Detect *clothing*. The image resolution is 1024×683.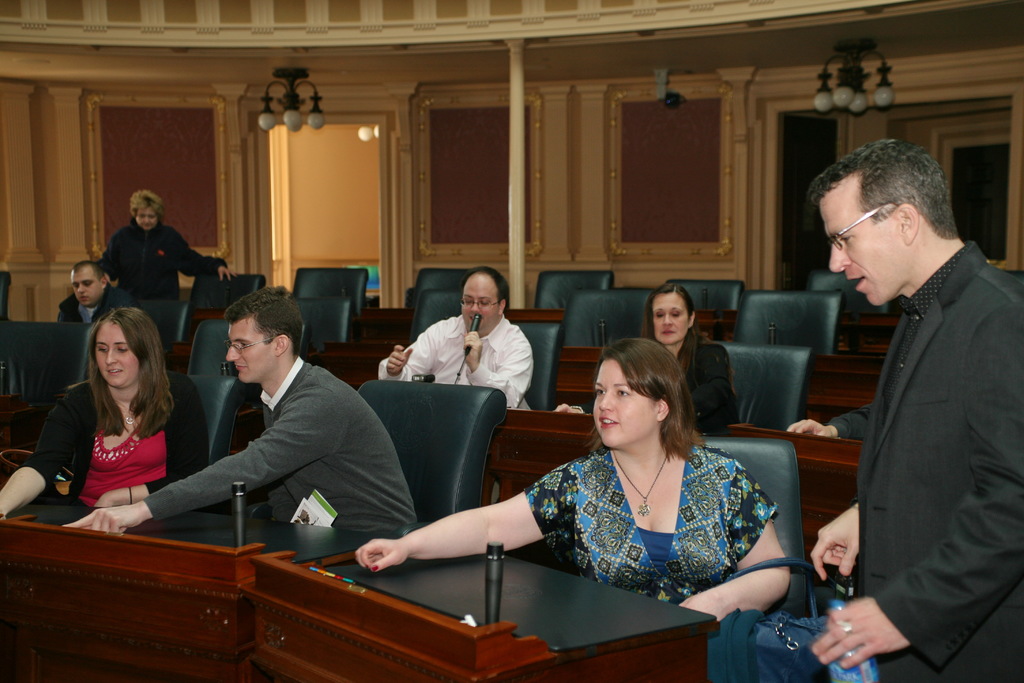
<bbox>19, 372, 208, 503</bbox>.
